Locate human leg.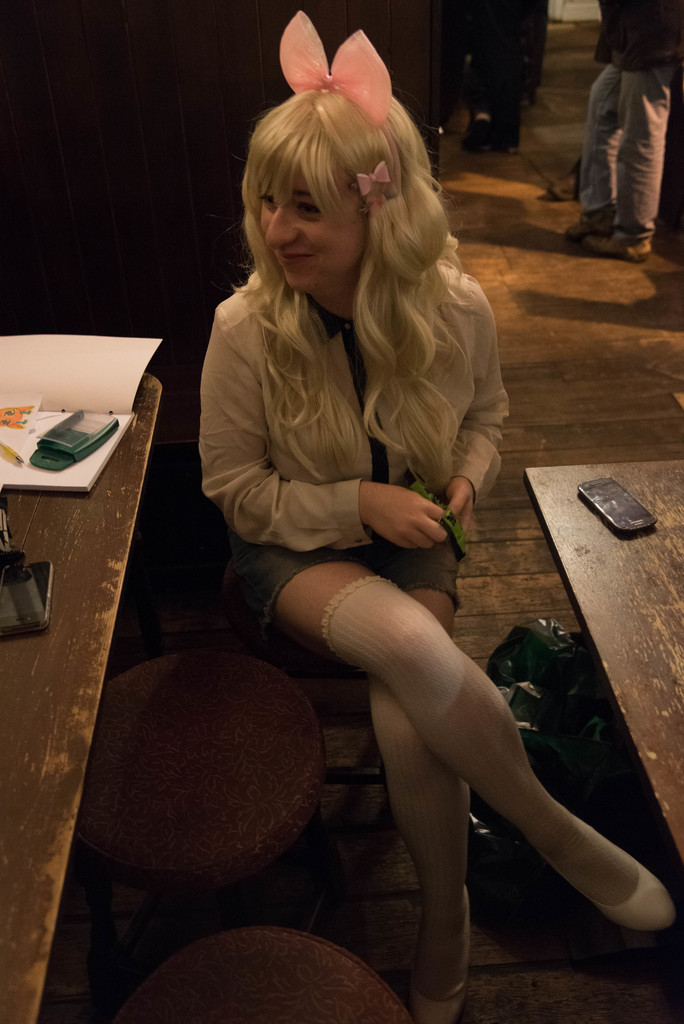
Bounding box: Rect(279, 493, 669, 1021).
